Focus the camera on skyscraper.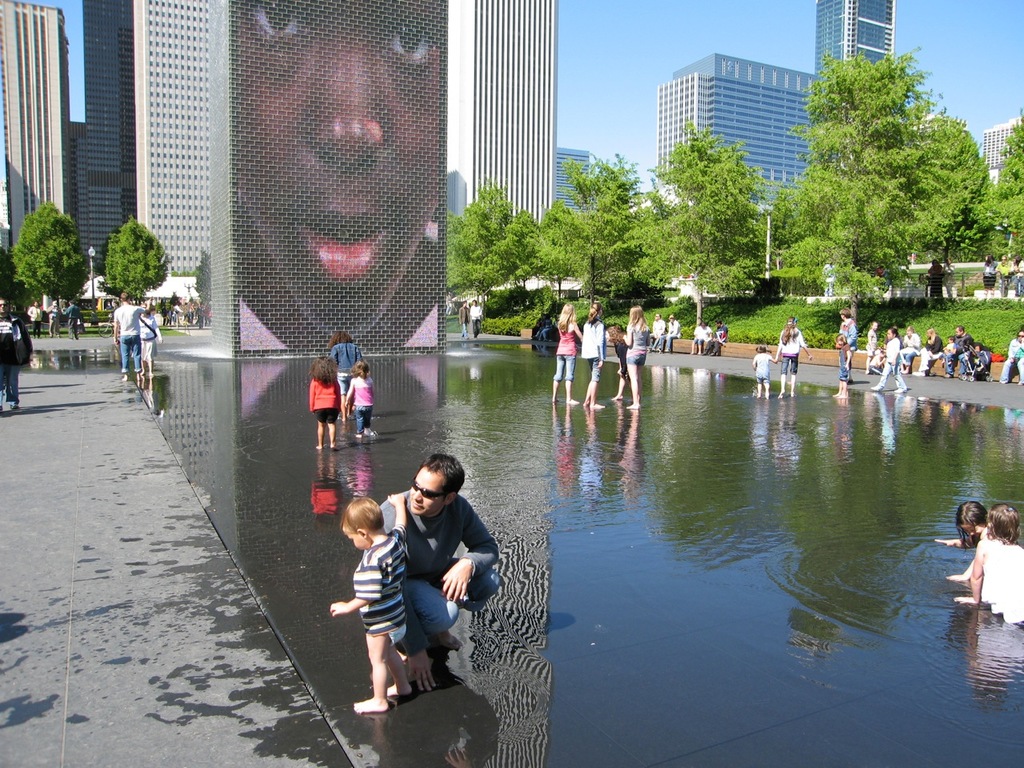
Focus region: locate(141, 0, 214, 287).
